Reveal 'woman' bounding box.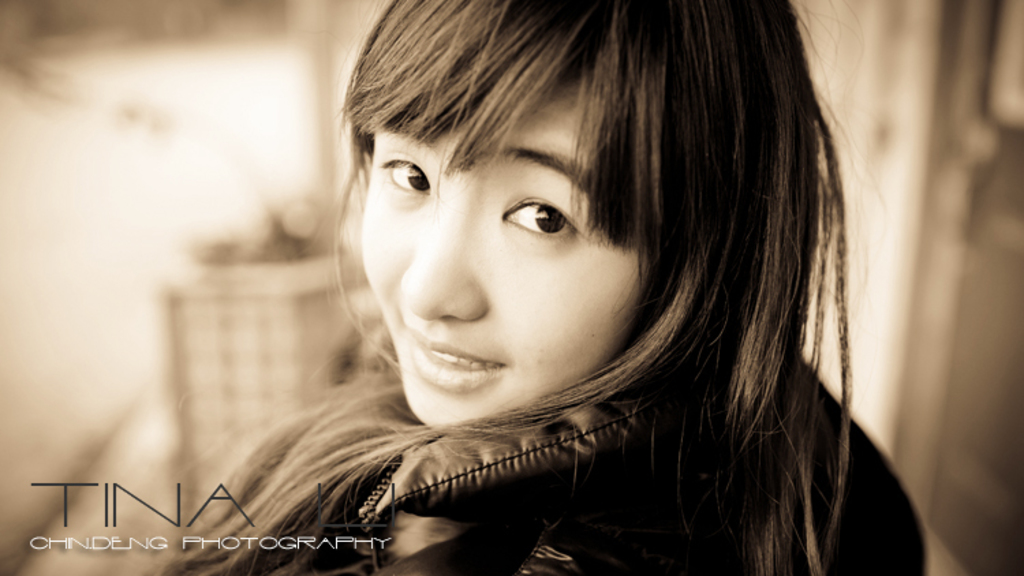
Revealed: l=134, t=25, r=875, b=565.
